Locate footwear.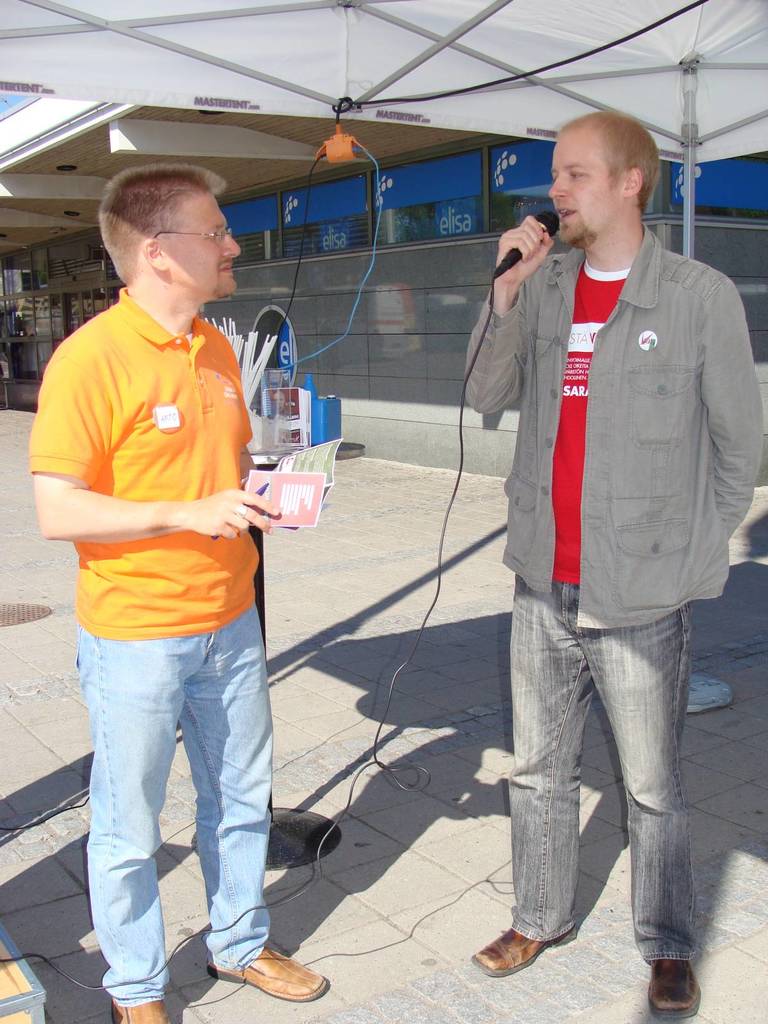
Bounding box: l=649, t=959, r=703, b=1022.
